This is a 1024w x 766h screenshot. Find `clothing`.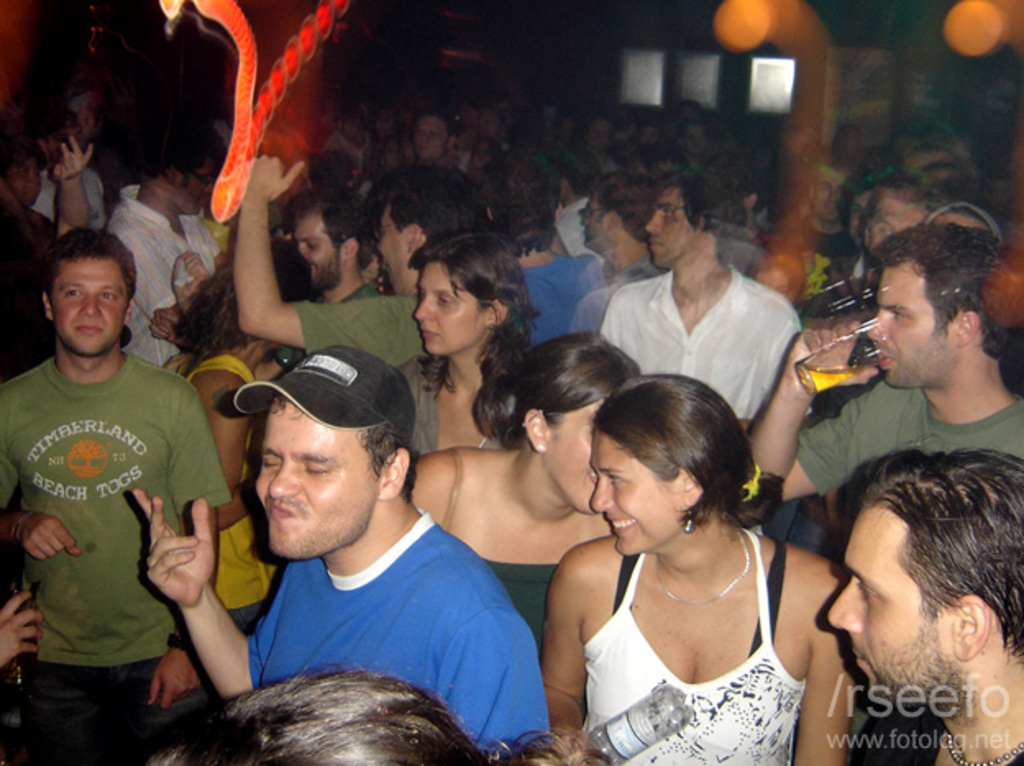
Bounding box: left=565, top=272, right=637, bottom=338.
